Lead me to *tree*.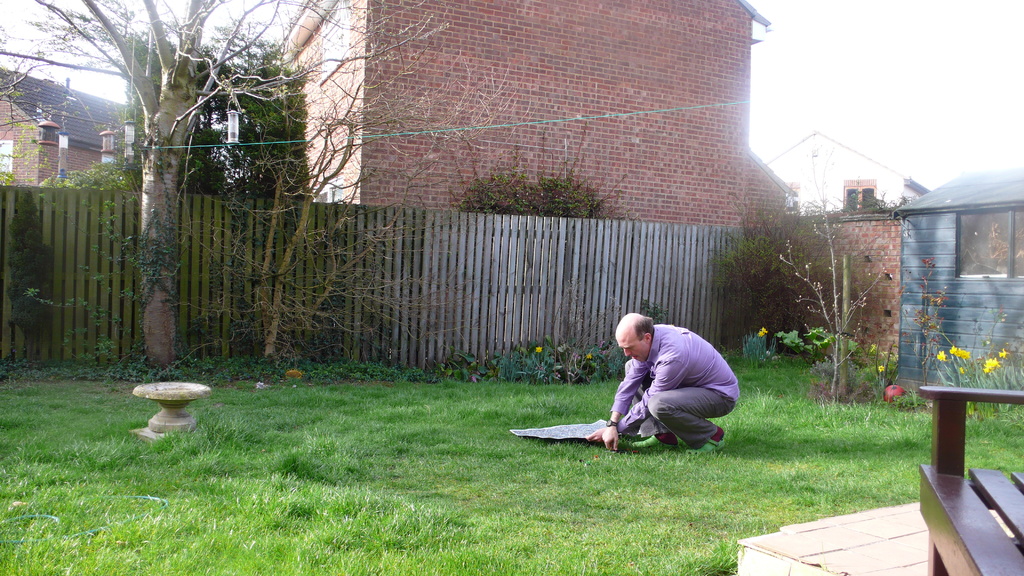
Lead to (451, 126, 620, 223).
